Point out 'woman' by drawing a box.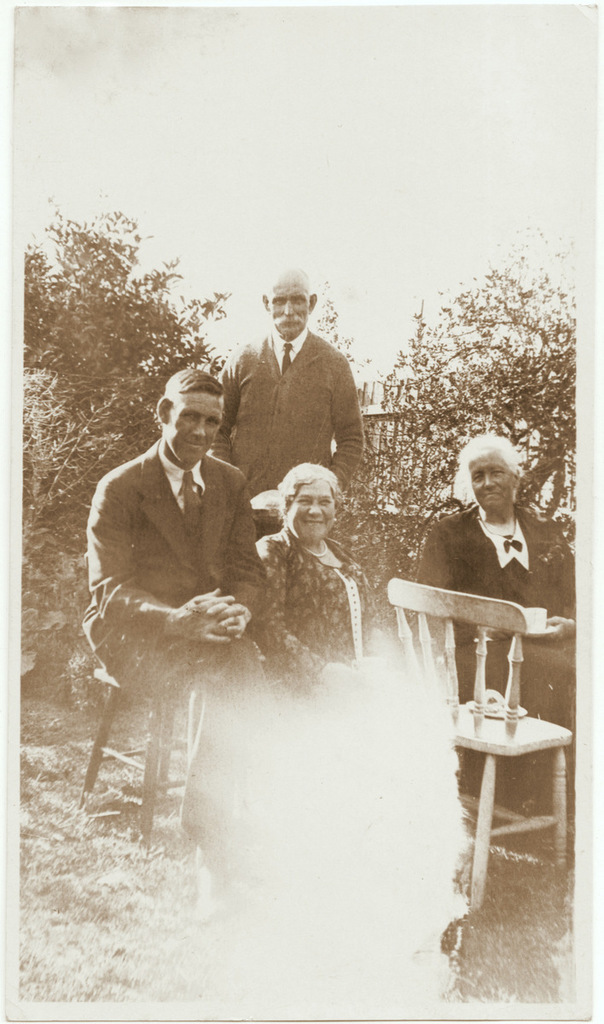
(415, 433, 584, 851).
